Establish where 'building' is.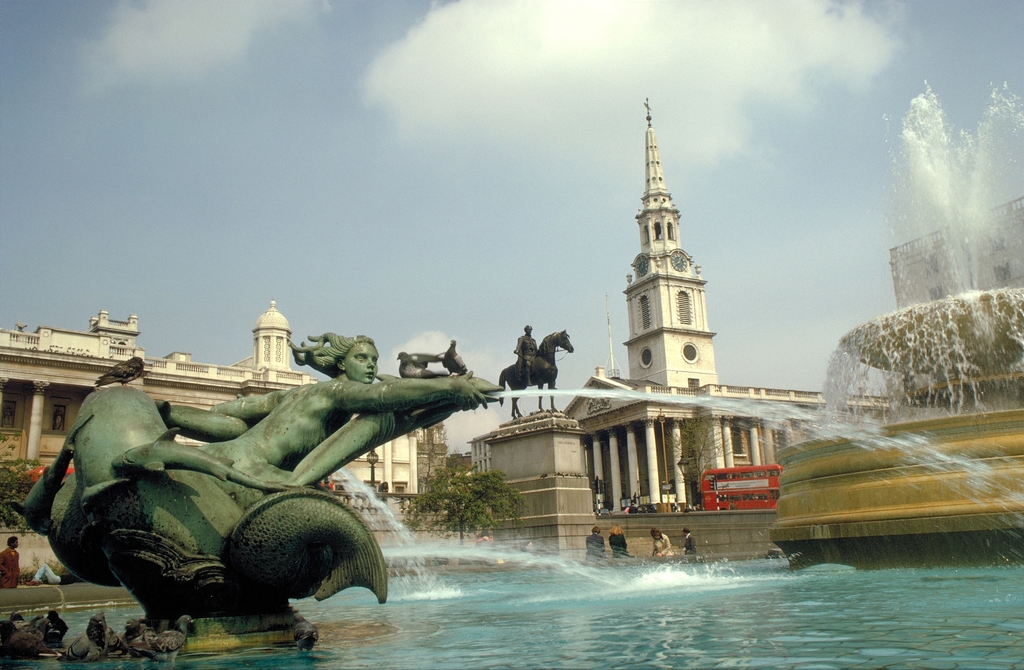
Established at locate(891, 191, 1023, 292).
